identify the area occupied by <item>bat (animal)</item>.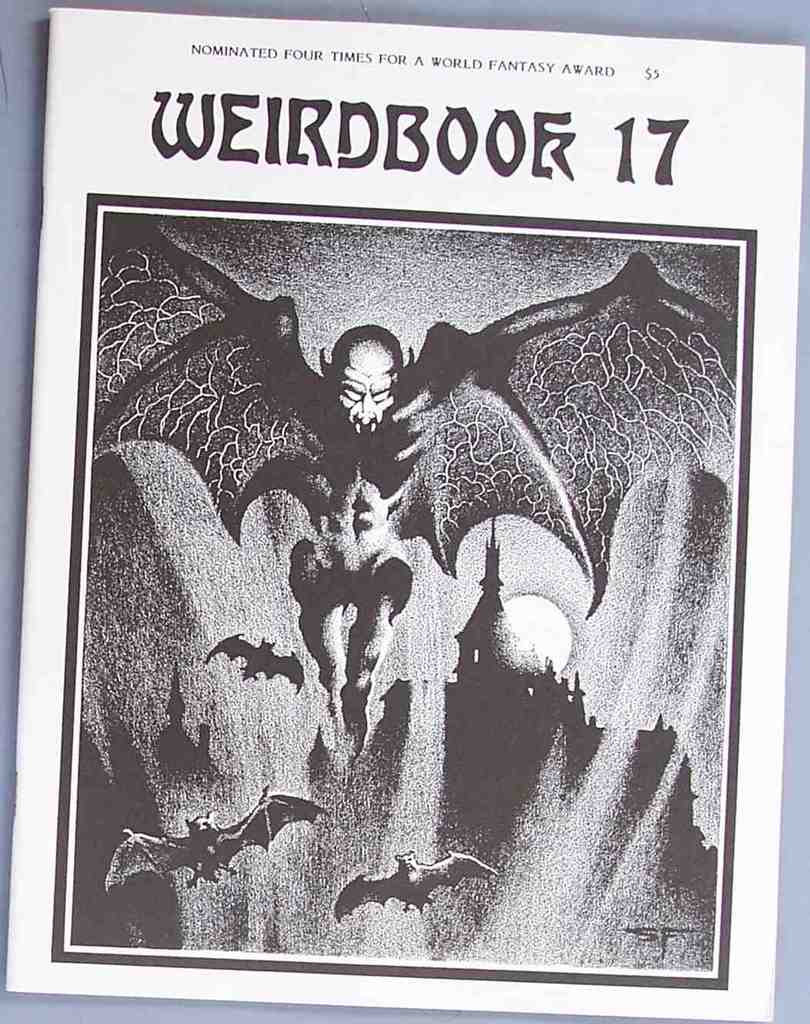
Area: {"left": 198, "top": 623, "right": 308, "bottom": 694}.
